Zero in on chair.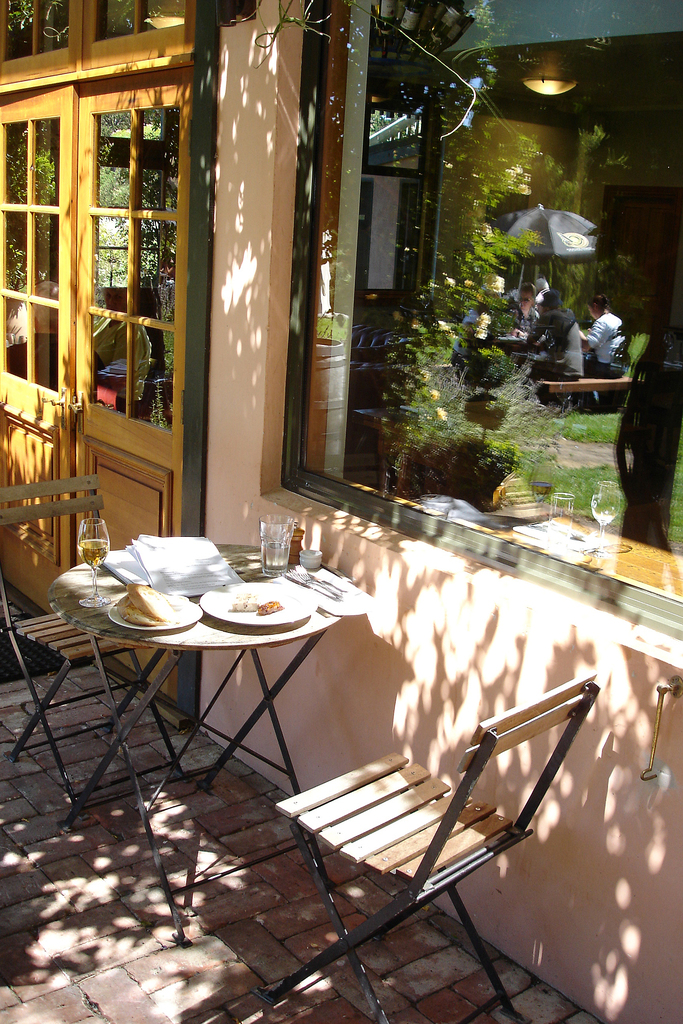
Zeroed in: (x1=251, y1=680, x2=612, y2=993).
